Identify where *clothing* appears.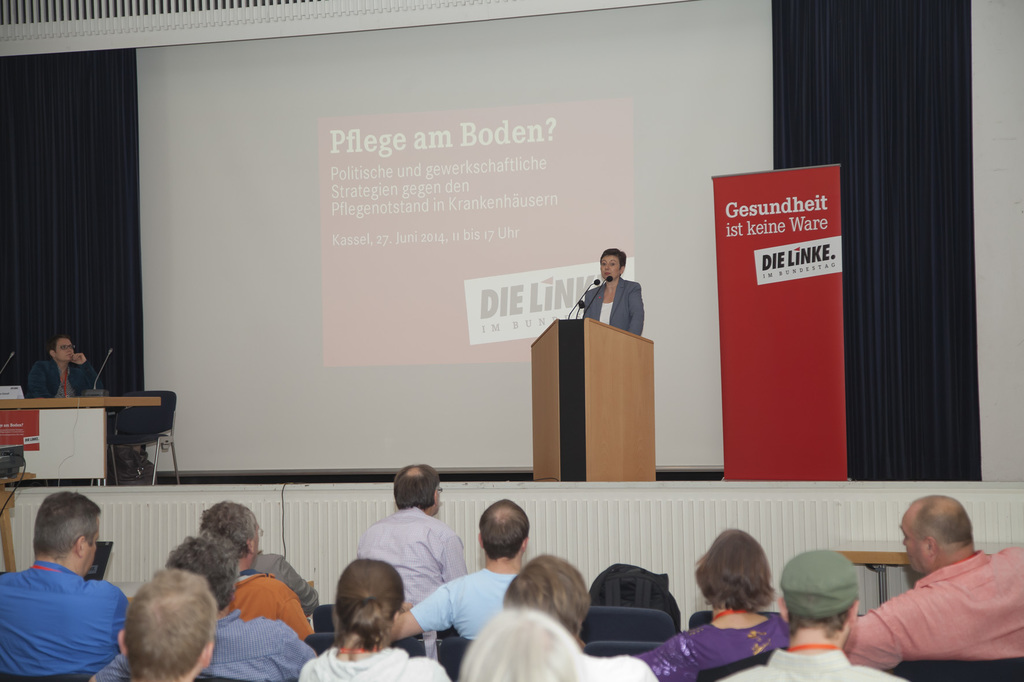
Appears at 192,619,296,681.
